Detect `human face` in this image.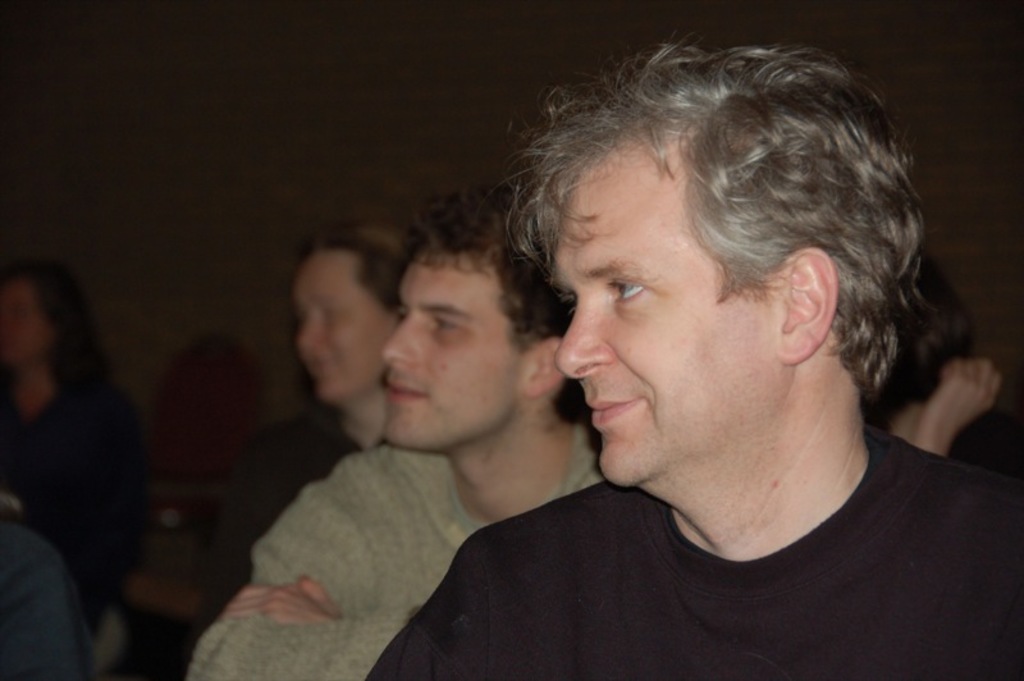
Detection: l=384, t=252, r=527, b=451.
